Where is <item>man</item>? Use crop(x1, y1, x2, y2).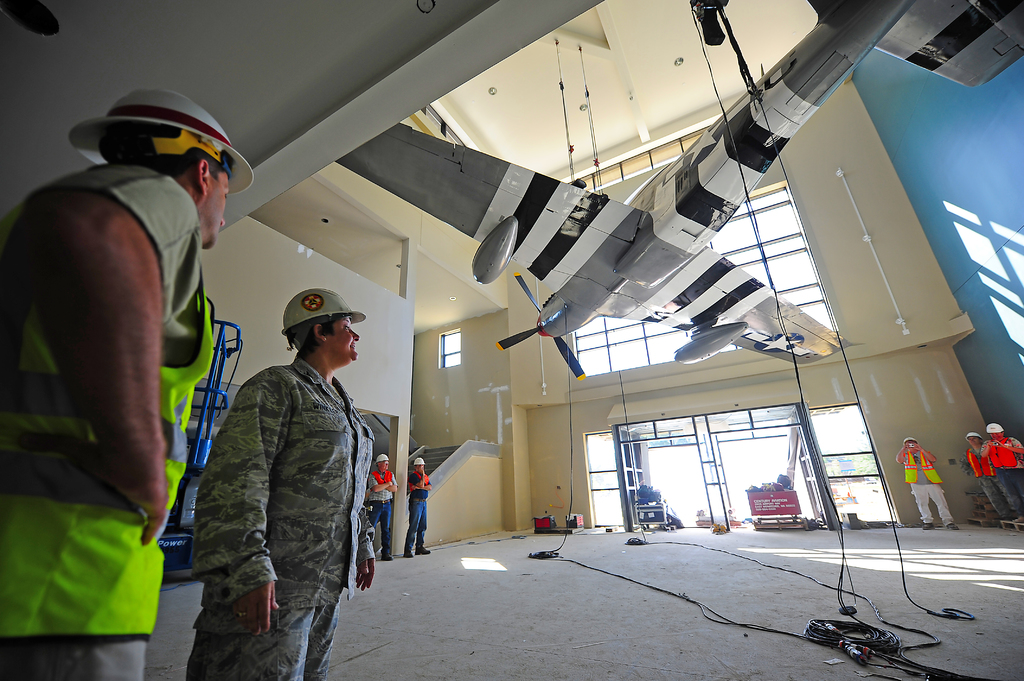
crop(369, 457, 399, 561).
